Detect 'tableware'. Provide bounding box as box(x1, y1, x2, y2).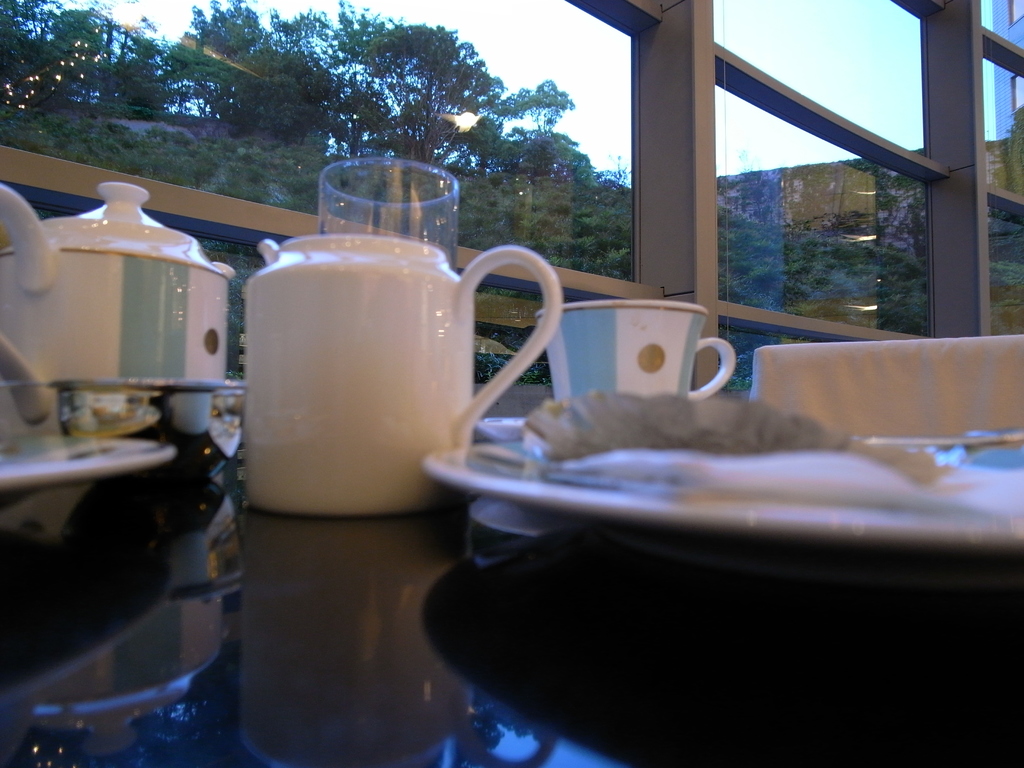
box(0, 182, 235, 444).
